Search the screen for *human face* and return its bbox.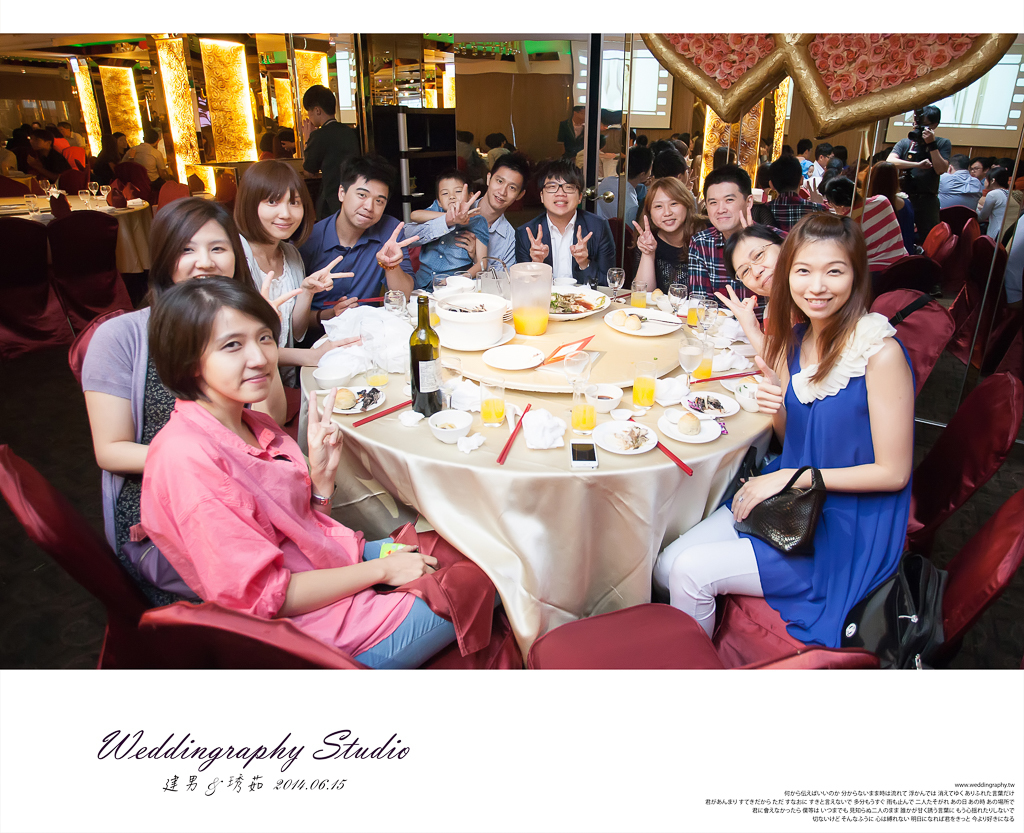
Found: pyautogui.locateOnScreen(967, 162, 981, 181).
